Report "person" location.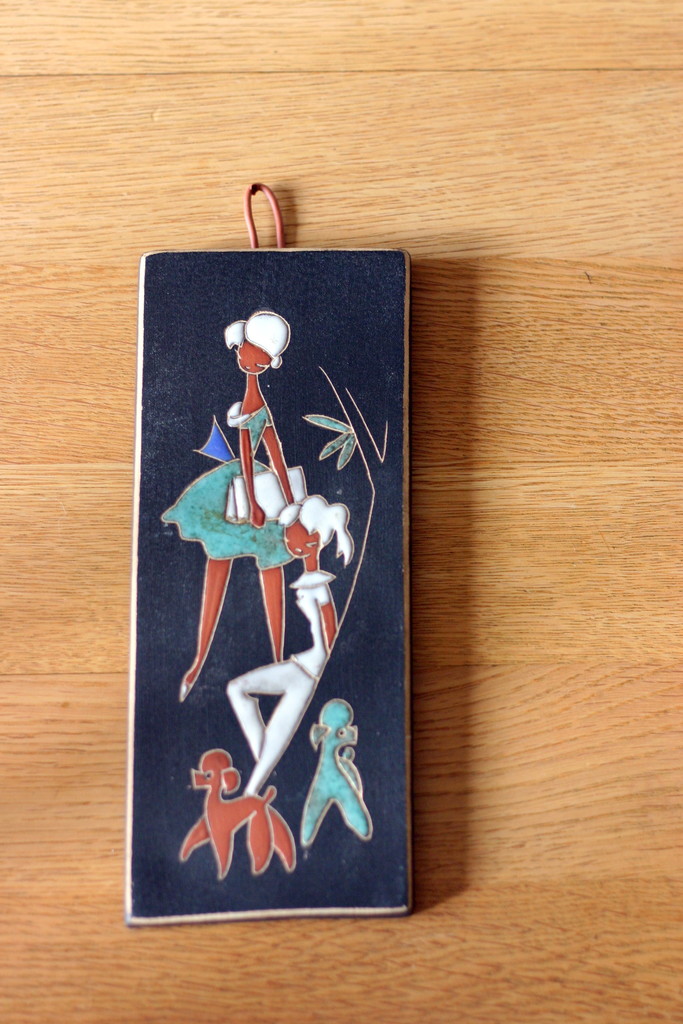
Report: locate(155, 304, 311, 696).
